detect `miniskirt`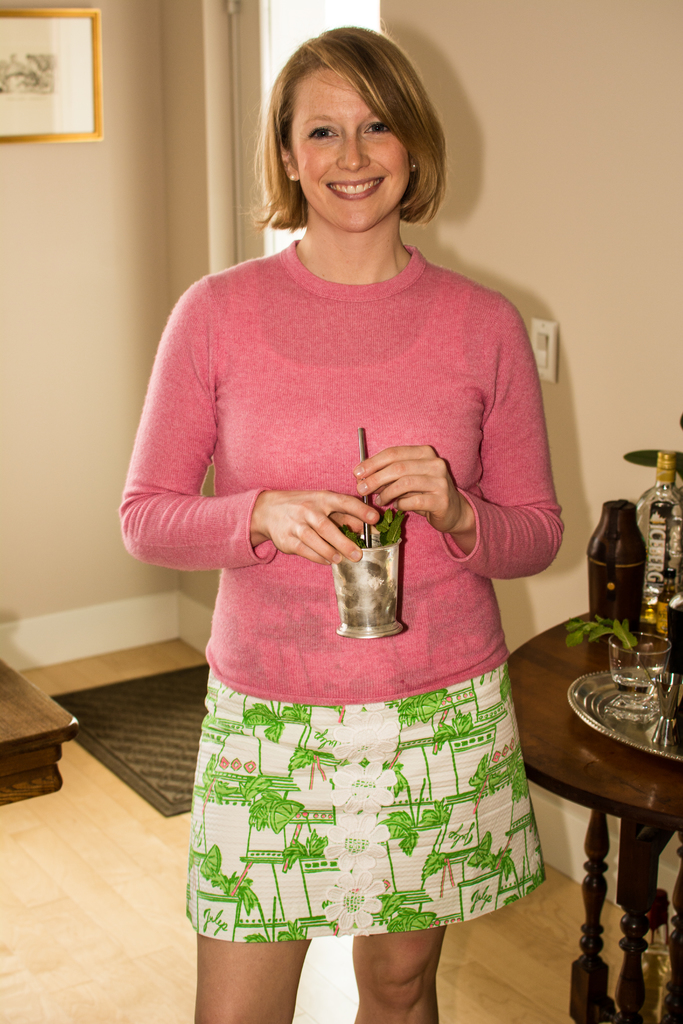
<bbox>184, 592, 552, 939</bbox>
